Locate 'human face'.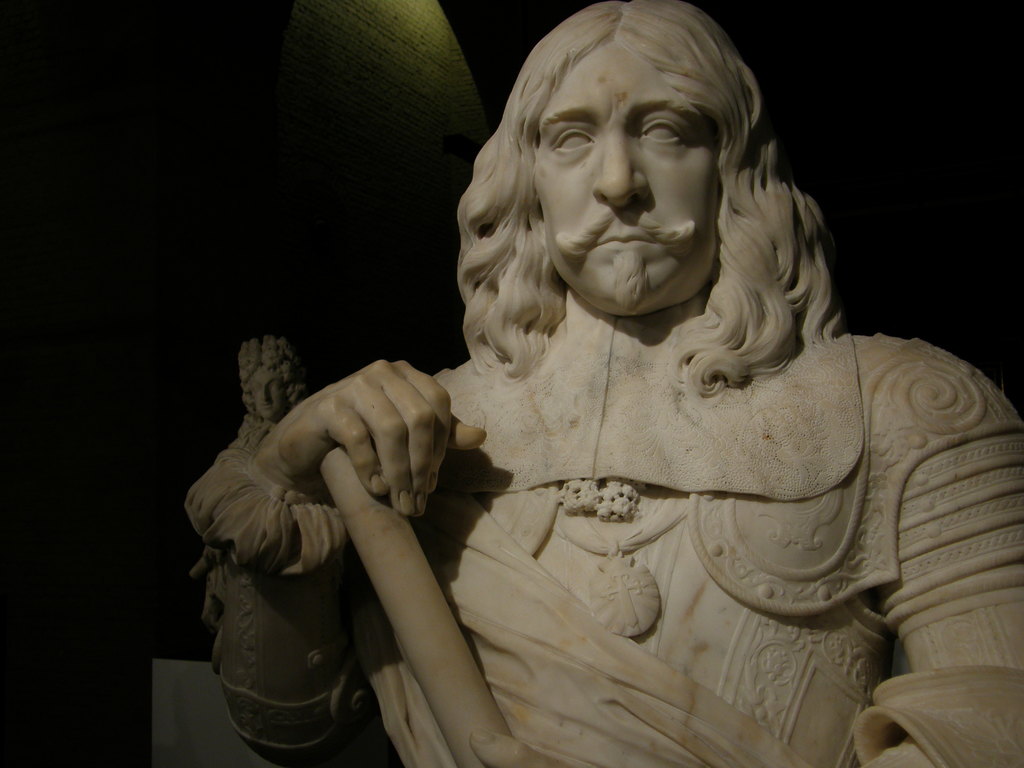
Bounding box: crop(535, 39, 723, 314).
